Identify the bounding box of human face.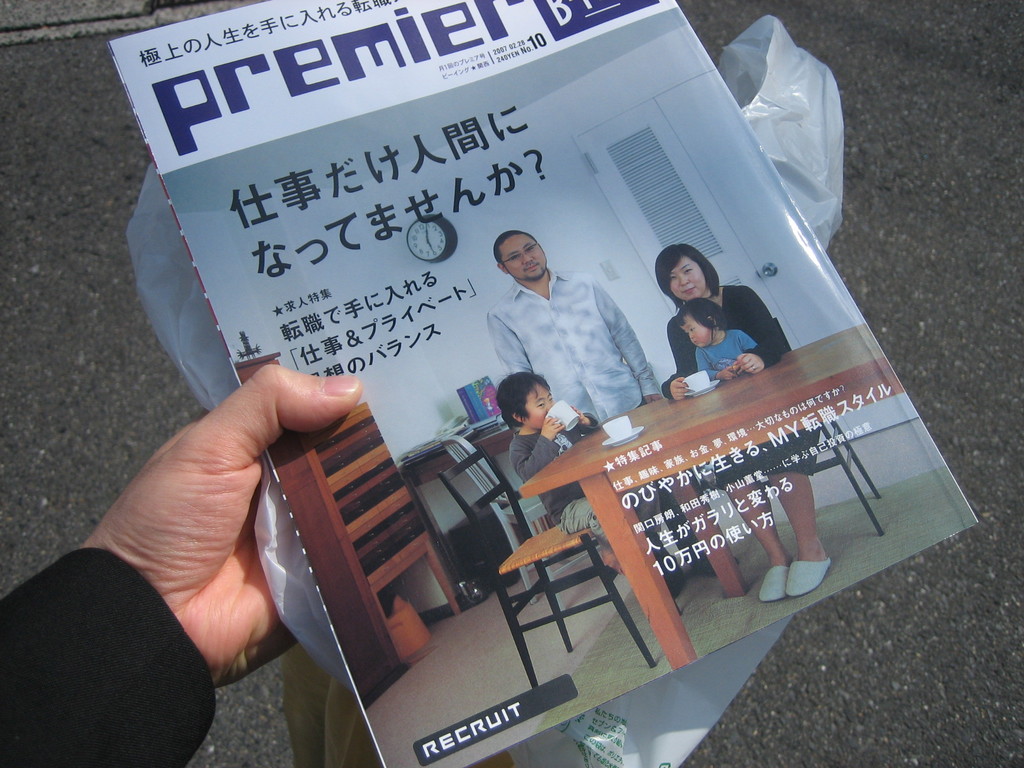
bbox=(670, 255, 705, 300).
